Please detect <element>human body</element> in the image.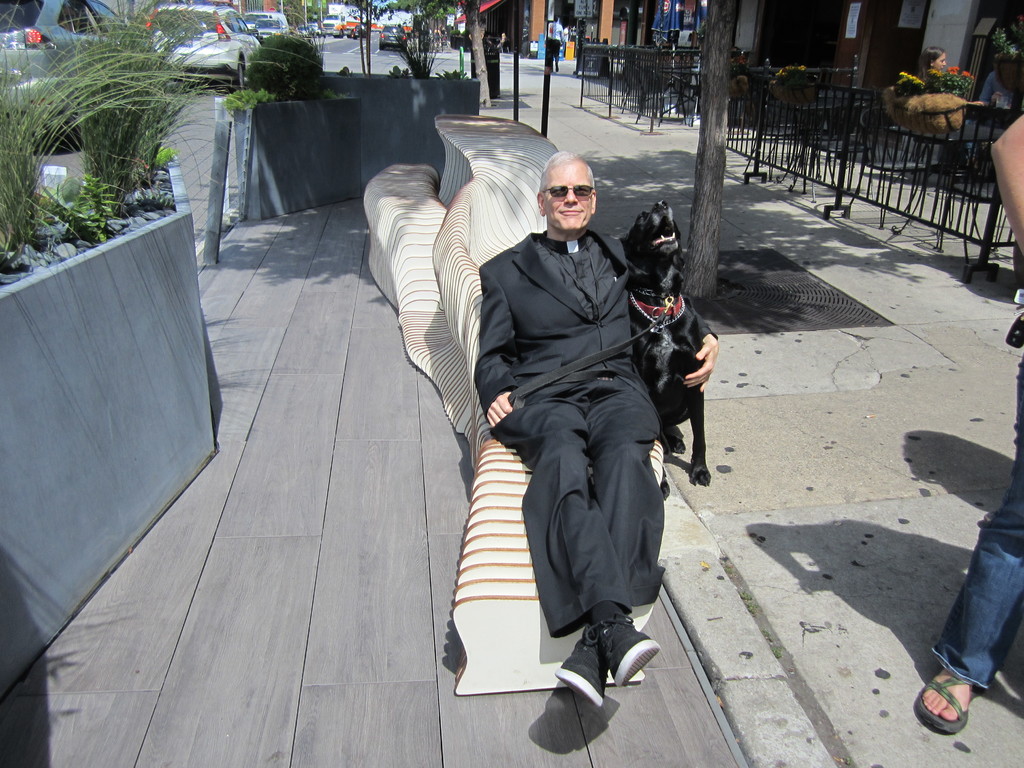
Rect(431, 128, 696, 691).
